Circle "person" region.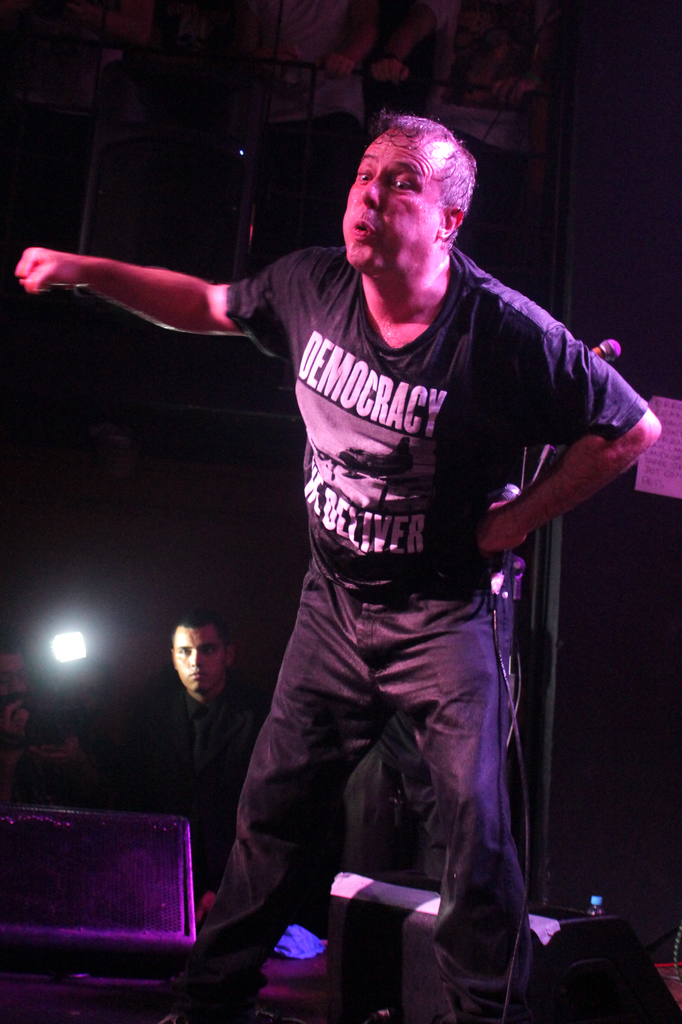
Region: bbox=(109, 143, 621, 995).
